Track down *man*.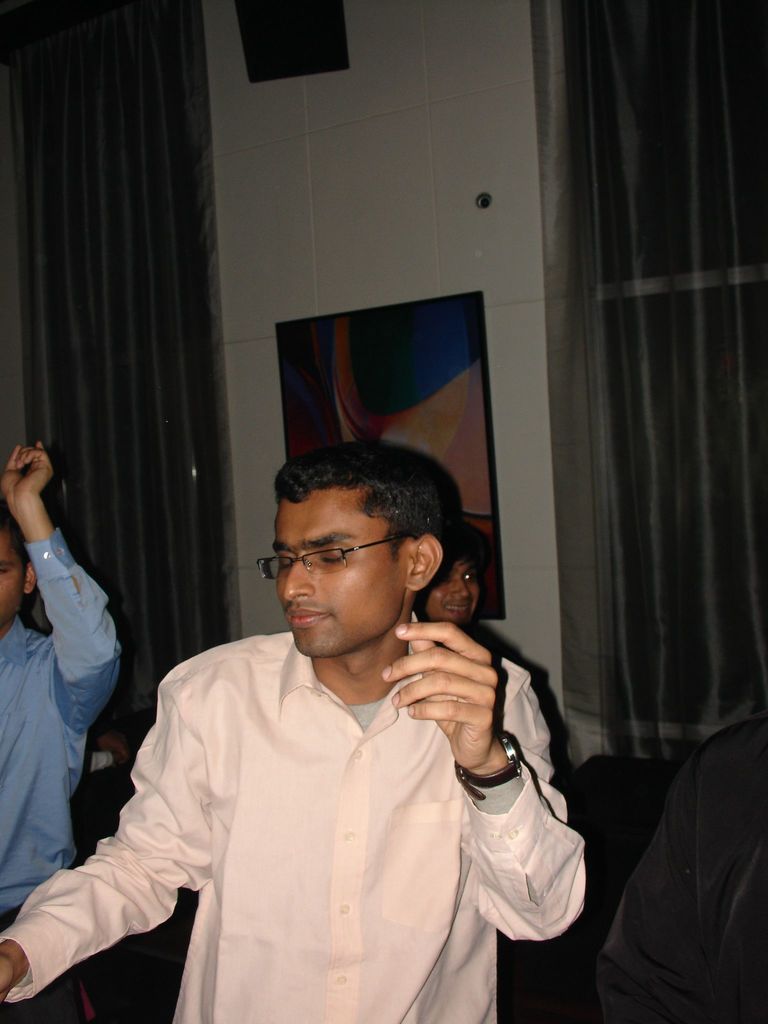
Tracked to [left=43, top=410, right=595, bottom=1023].
